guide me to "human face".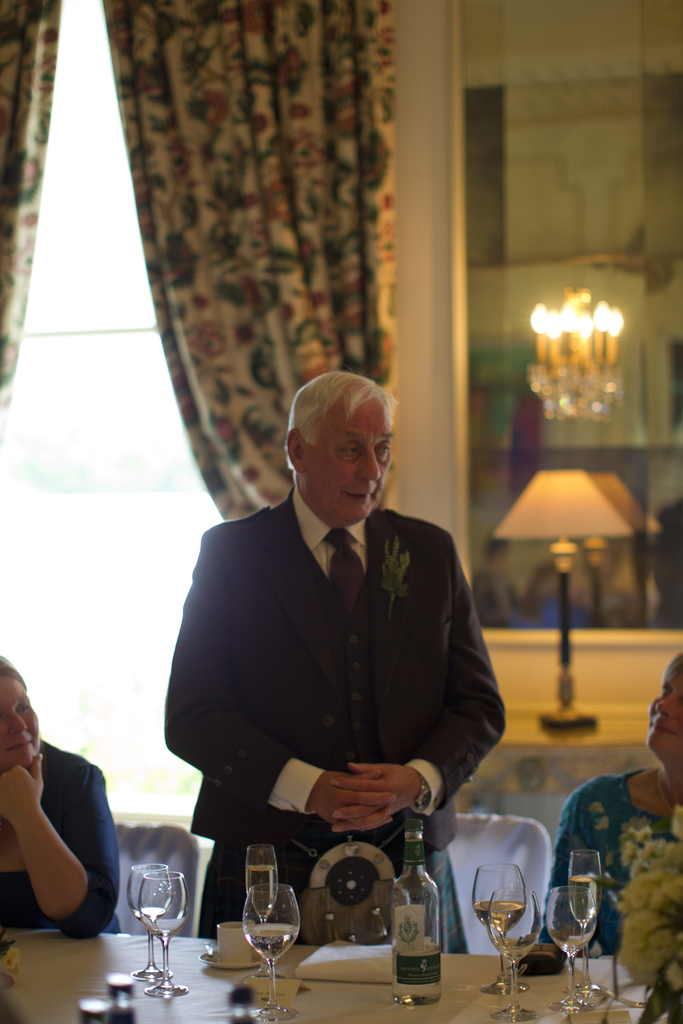
Guidance: Rect(313, 399, 393, 524).
